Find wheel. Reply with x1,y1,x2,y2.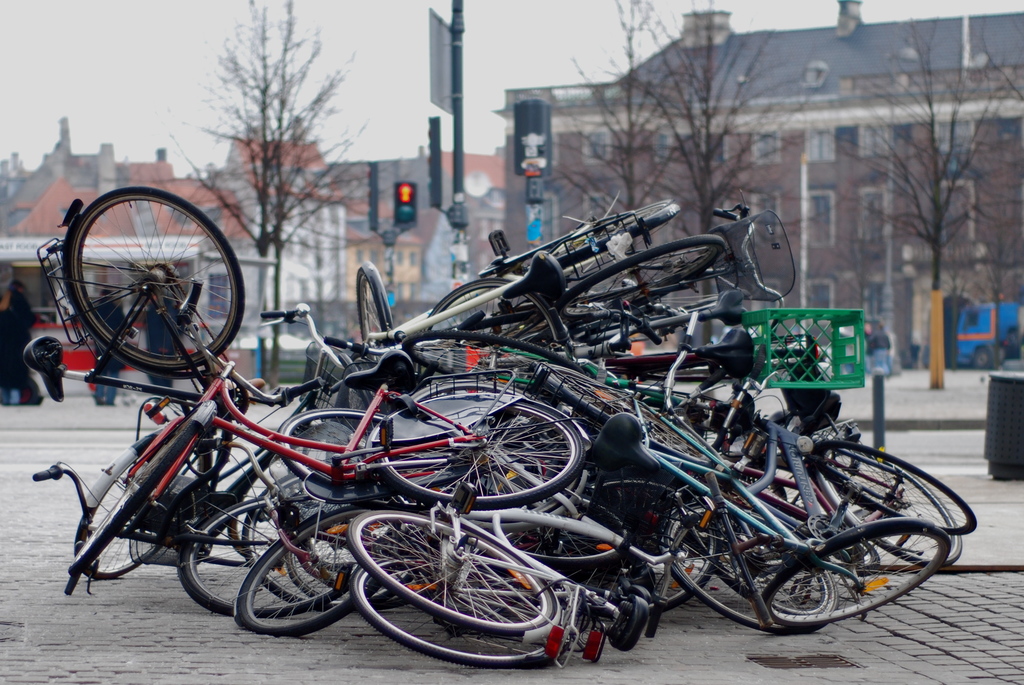
47,198,233,382.
